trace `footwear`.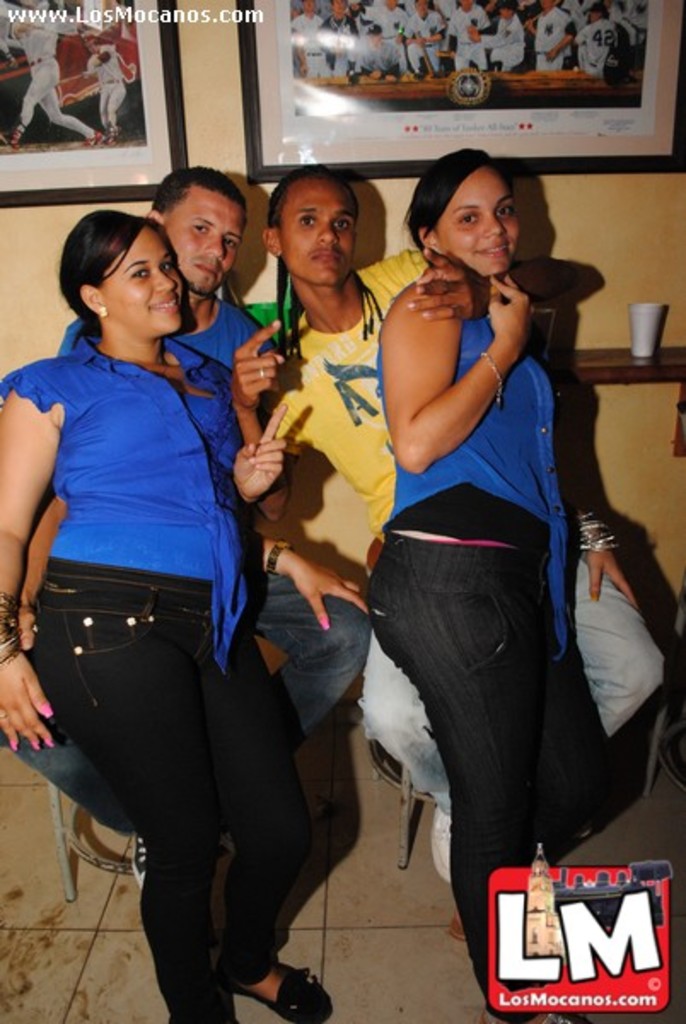
Traced to bbox=(222, 954, 326, 1007).
